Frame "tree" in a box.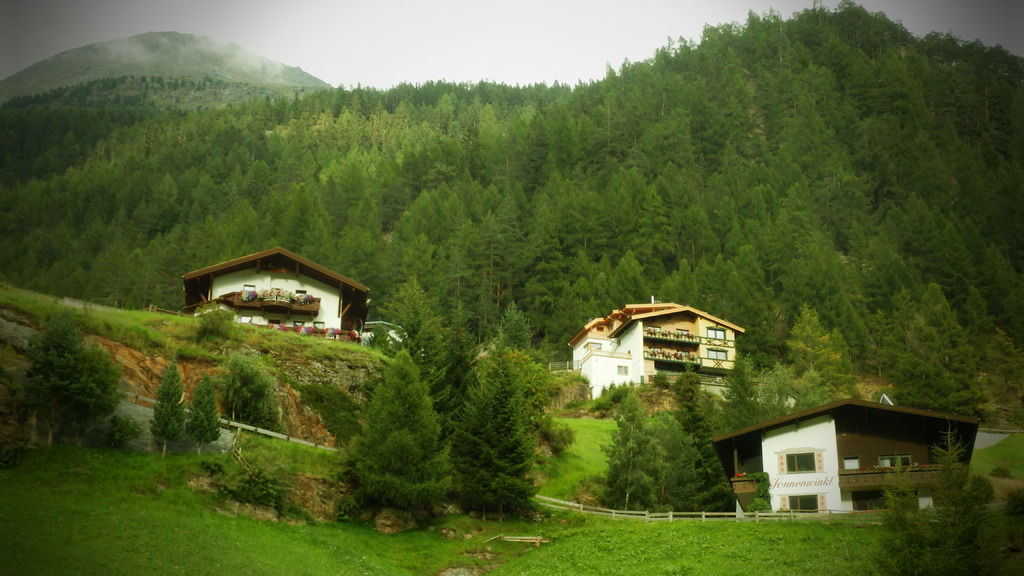
(left=10, top=286, right=129, bottom=447).
